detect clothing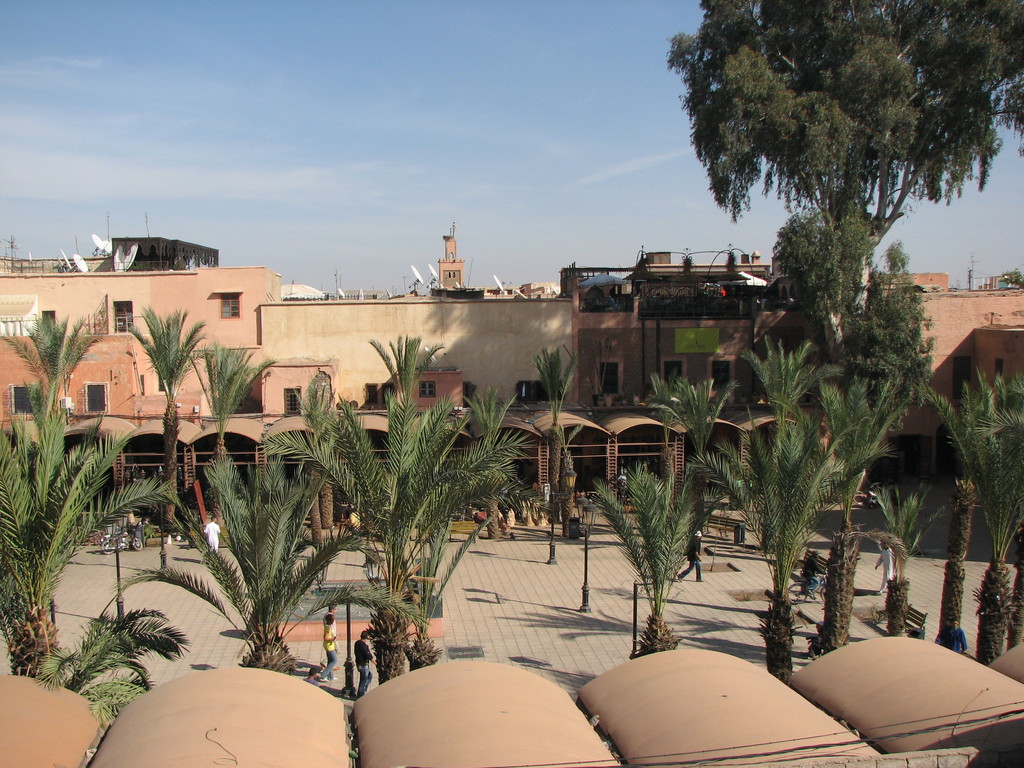
locate(305, 678, 321, 688)
